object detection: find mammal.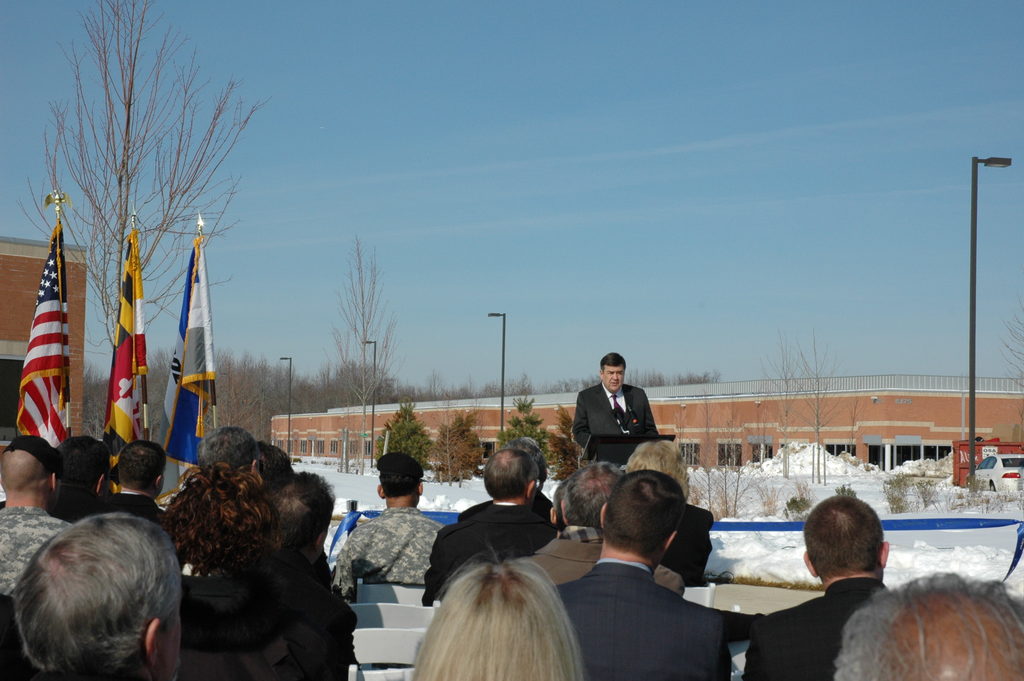
420/450/551/607.
